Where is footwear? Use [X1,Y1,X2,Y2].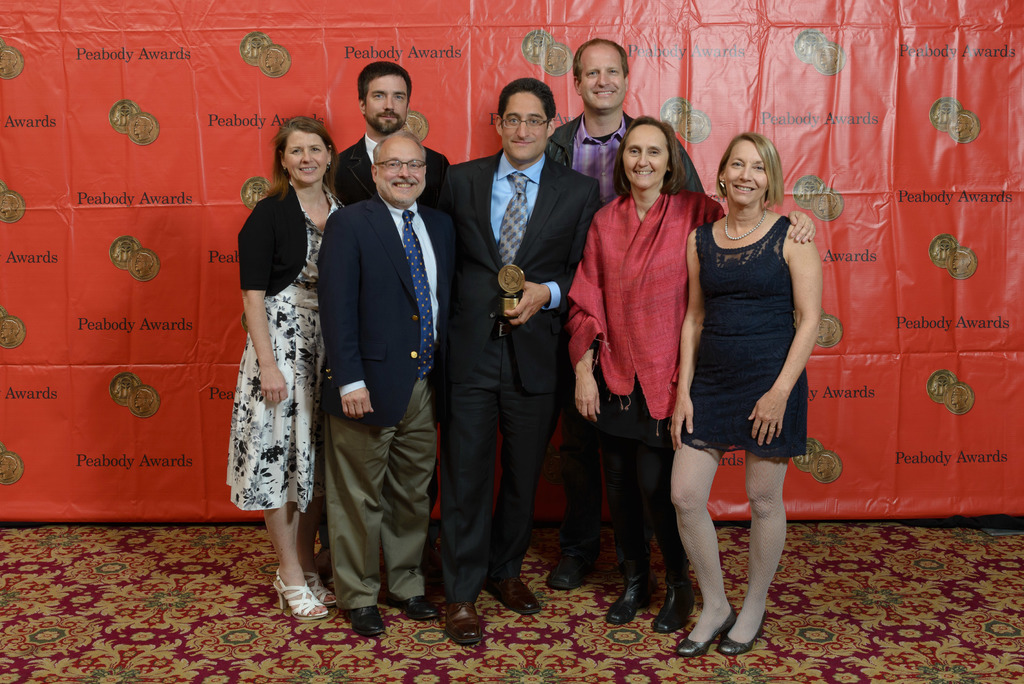
[675,609,737,658].
